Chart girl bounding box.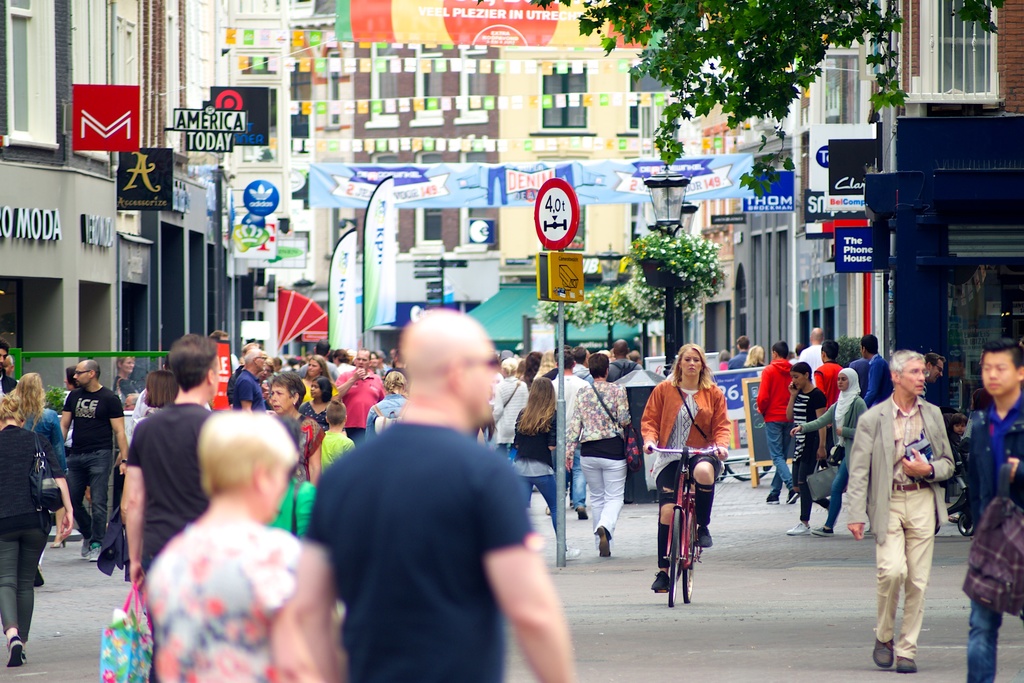
Charted: pyautogui.locateOnScreen(114, 354, 142, 409).
